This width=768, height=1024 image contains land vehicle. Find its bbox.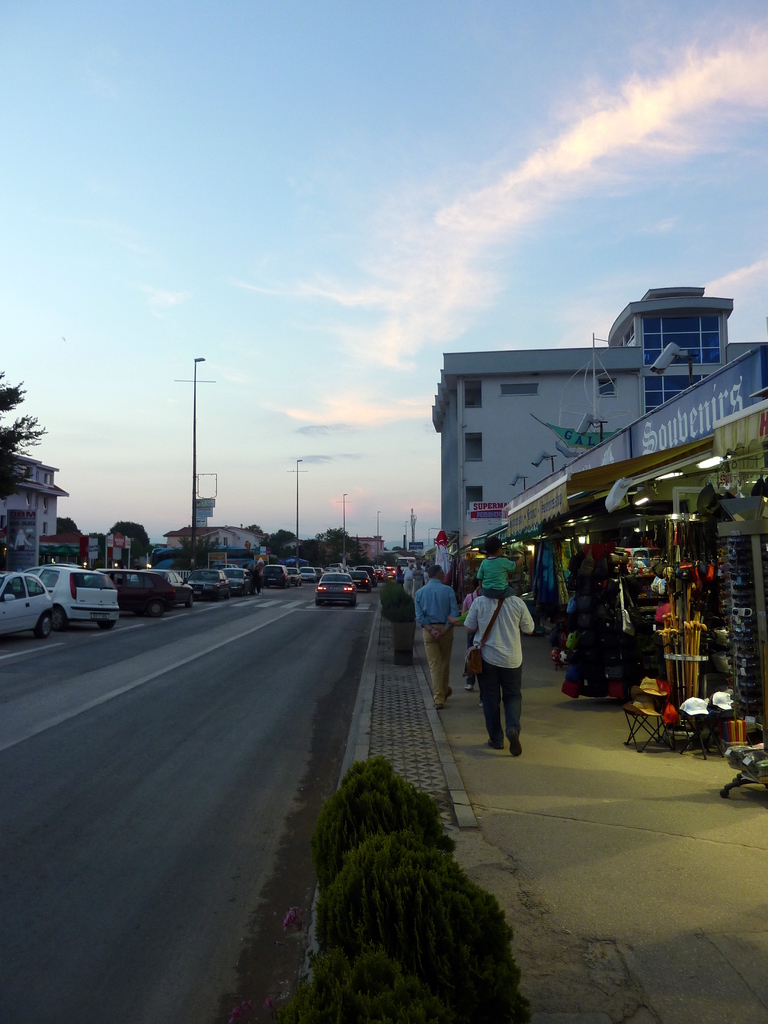
(380, 572, 385, 579).
